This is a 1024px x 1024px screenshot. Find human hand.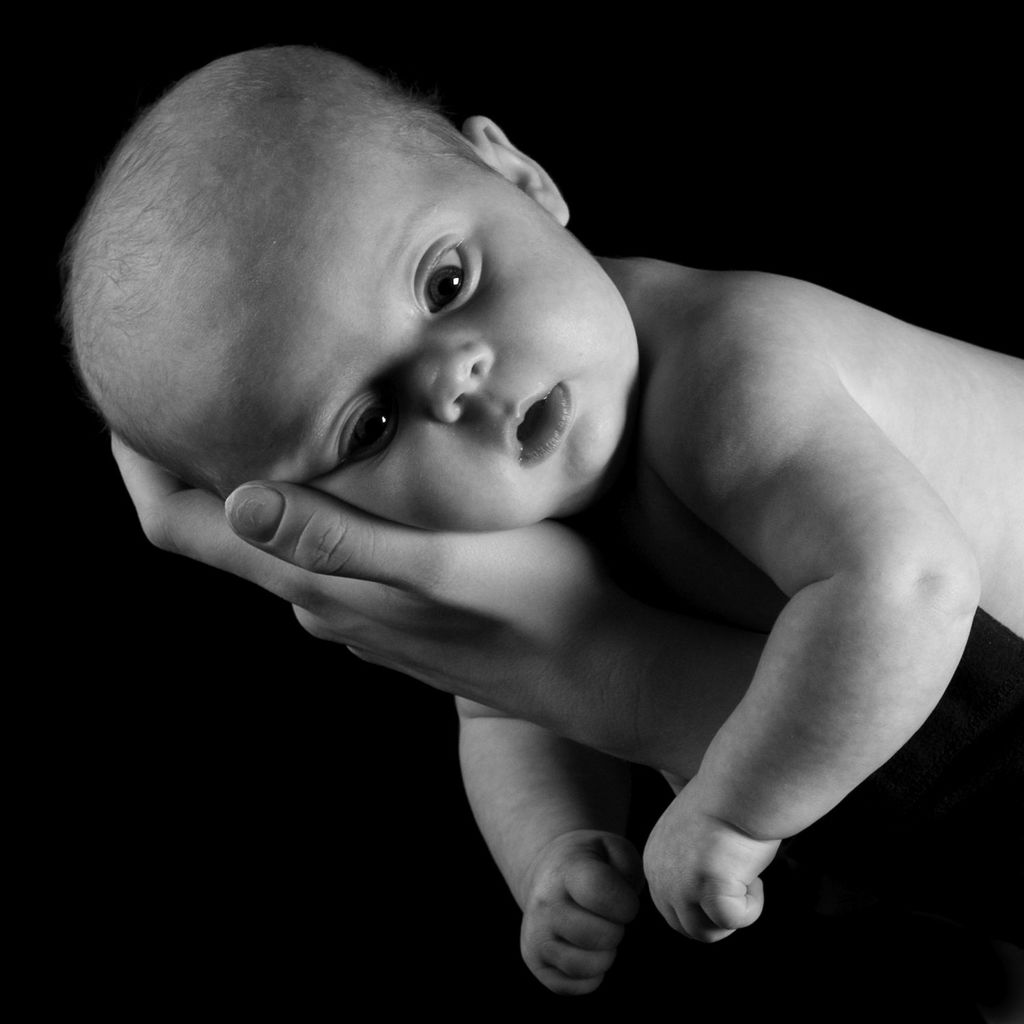
Bounding box: crop(108, 429, 648, 764).
